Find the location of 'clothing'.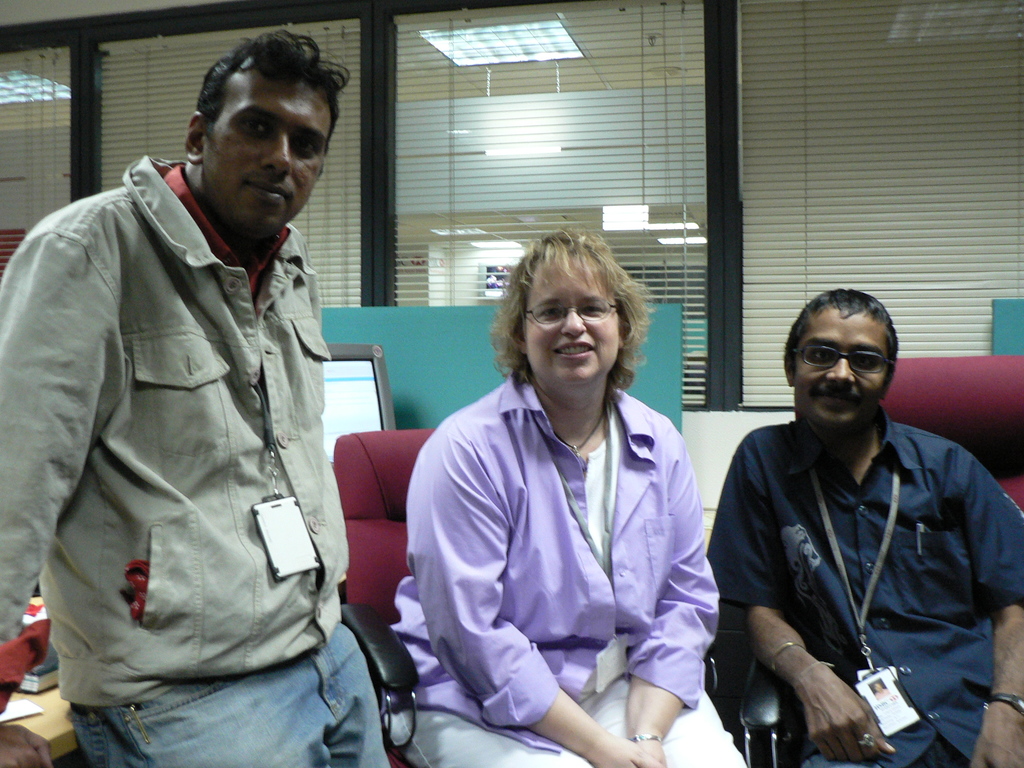
Location: 378, 364, 719, 752.
